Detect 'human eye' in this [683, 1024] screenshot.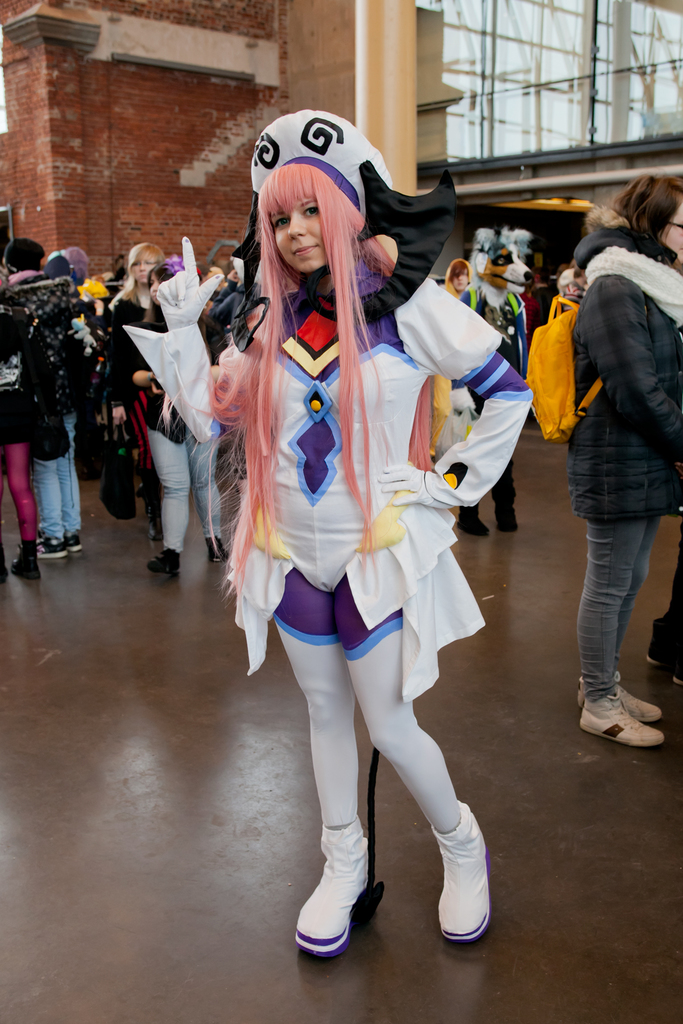
Detection: box(269, 214, 291, 232).
